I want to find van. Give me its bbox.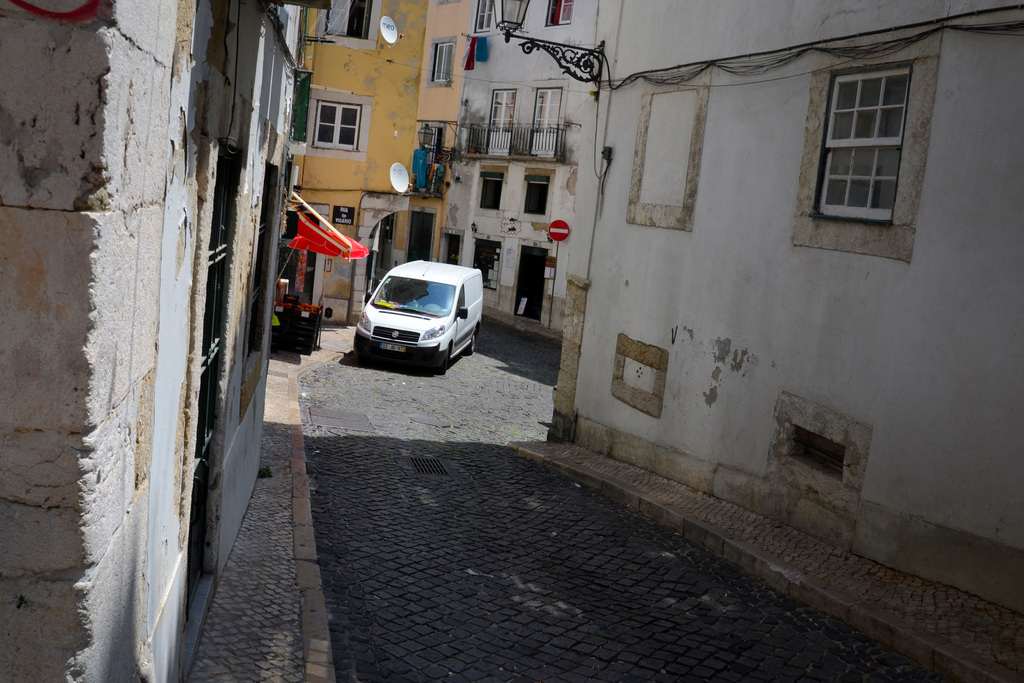
bbox=(351, 257, 485, 377).
